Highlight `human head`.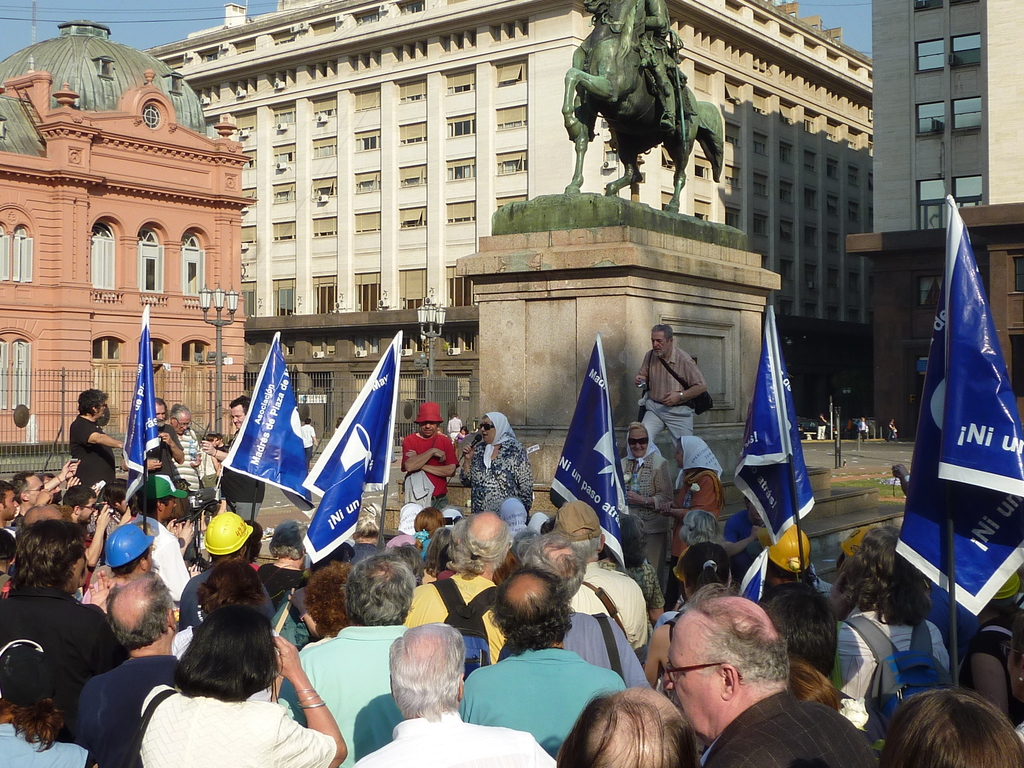
Highlighted region: pyautogui.locateOnScreen(554, 680, 702, 767).
